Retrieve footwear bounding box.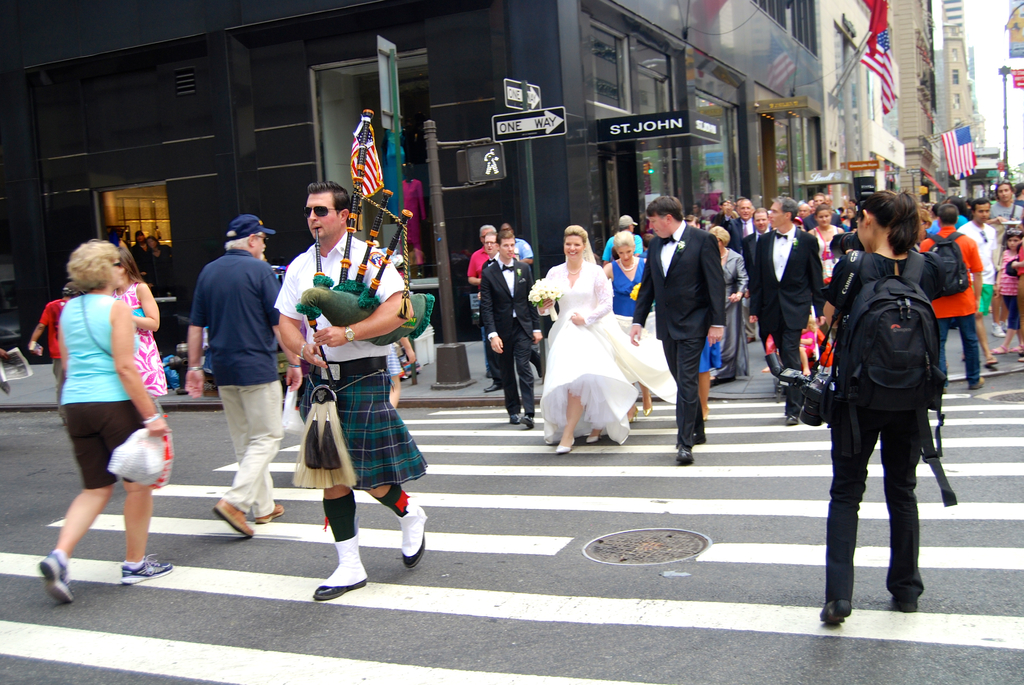
Bounding box: {"x1": 213, "y1": 500, "x2": 255, "y2": 538}.
